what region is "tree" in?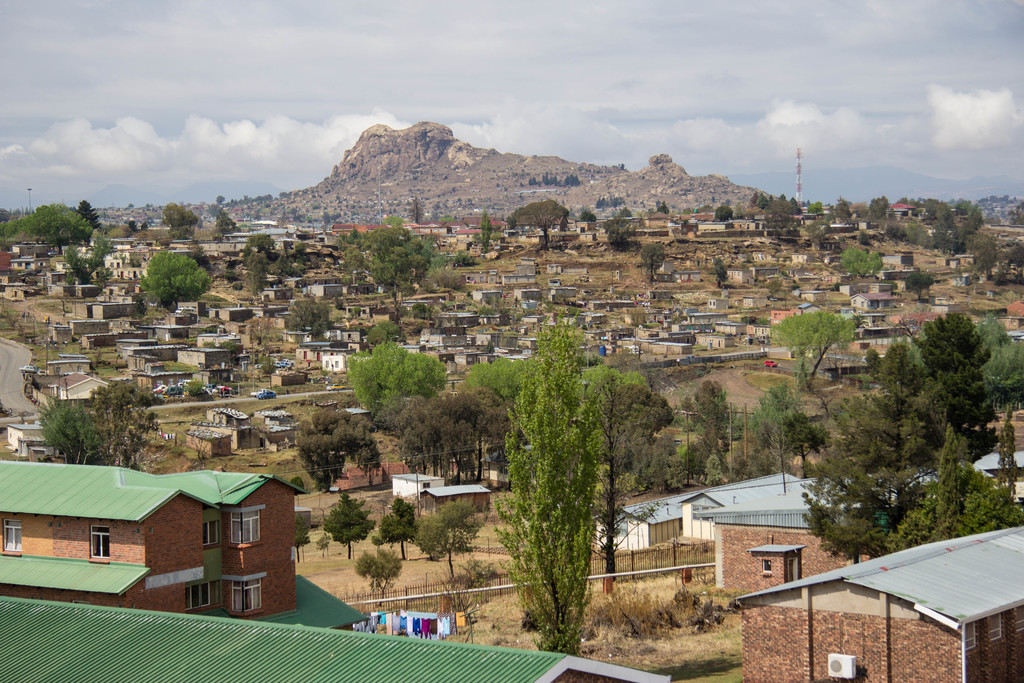
372 497 421 556.
